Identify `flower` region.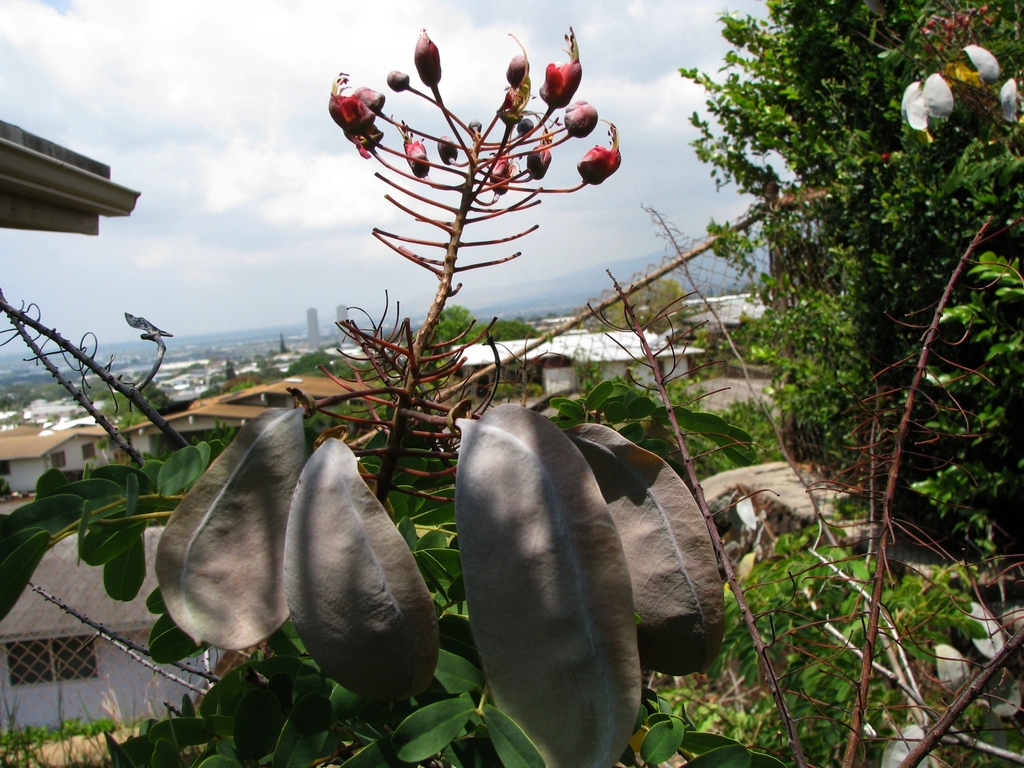
Region: l=489, t=159, r=514, b=195.
